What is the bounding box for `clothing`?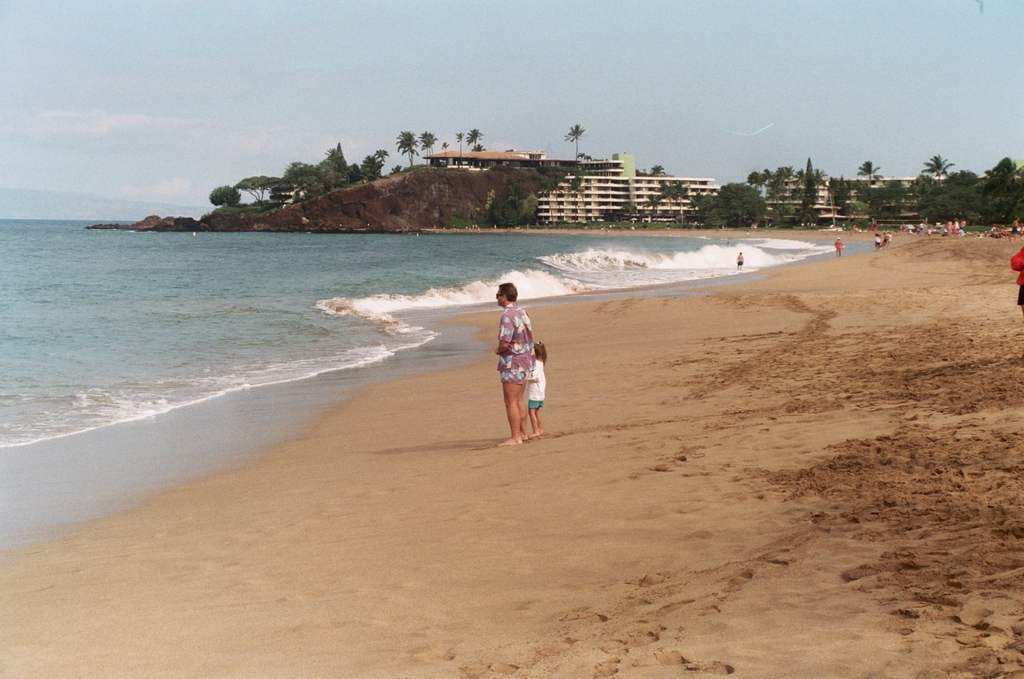
region(531, 359, 544, 409).
